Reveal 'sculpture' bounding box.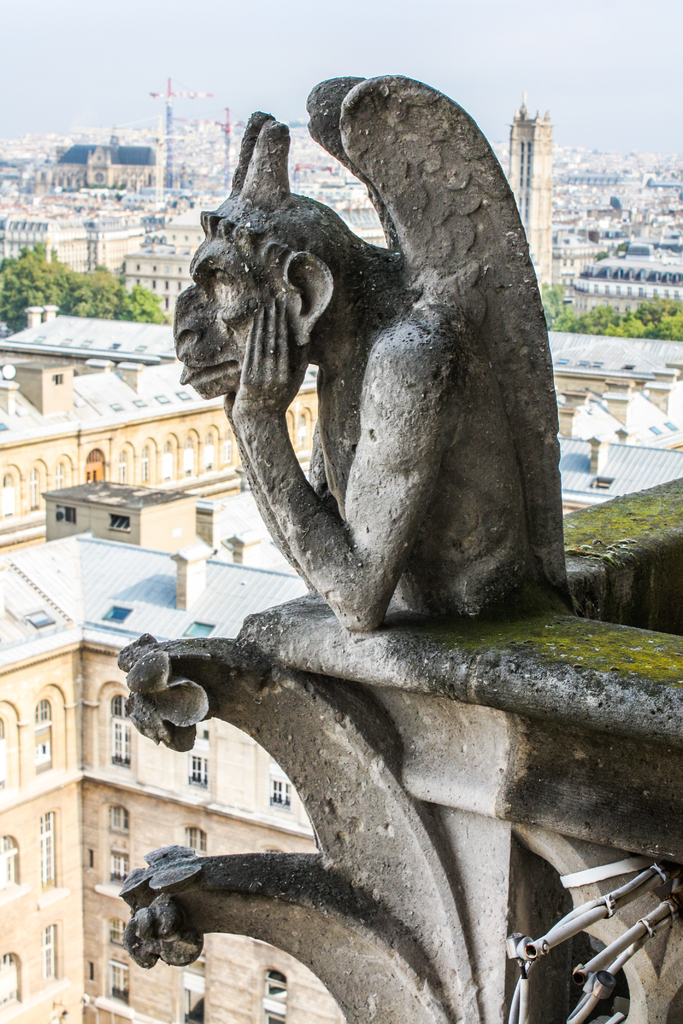
Revealed: l=133, t=0, r=605, b=1023.
